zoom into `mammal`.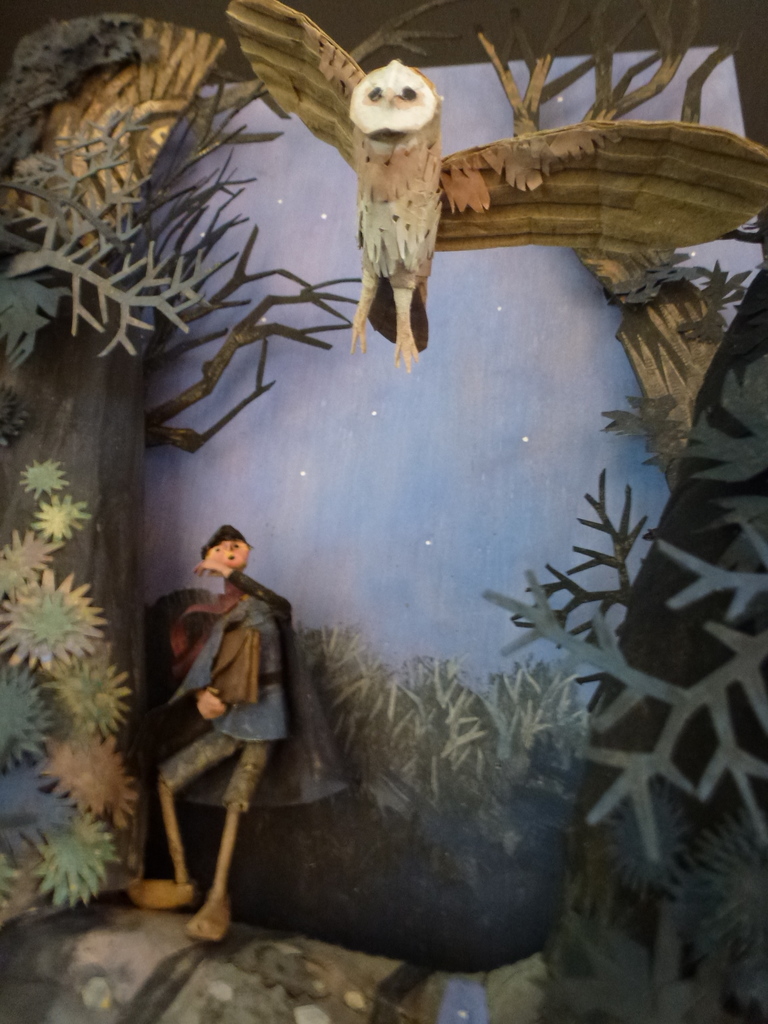
Zoom target: x1=140, y1=522, x2=312, y2=917.
